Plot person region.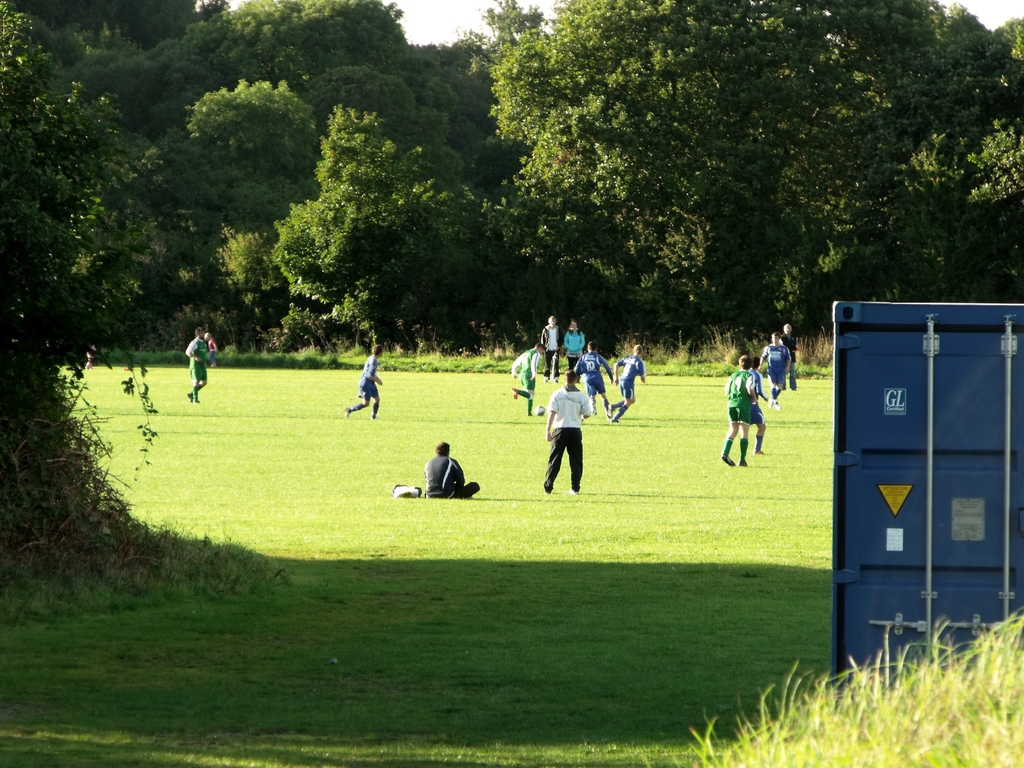
Plotted at [756,331,788,403].
